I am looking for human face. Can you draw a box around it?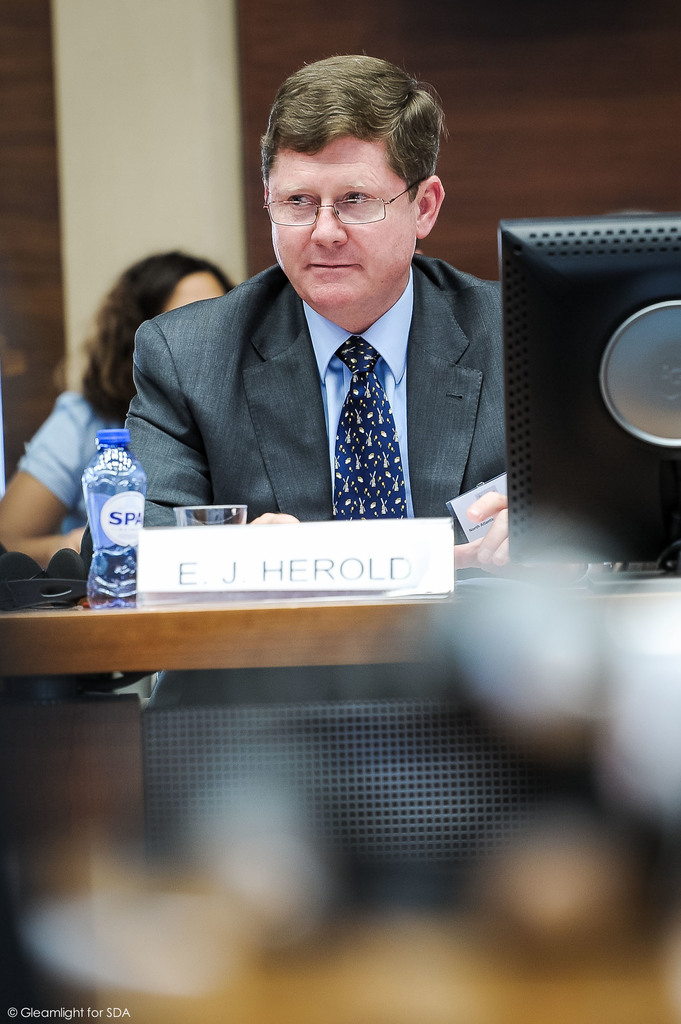
Sure, the bounding box is locate(266, 137, 417, 308).
